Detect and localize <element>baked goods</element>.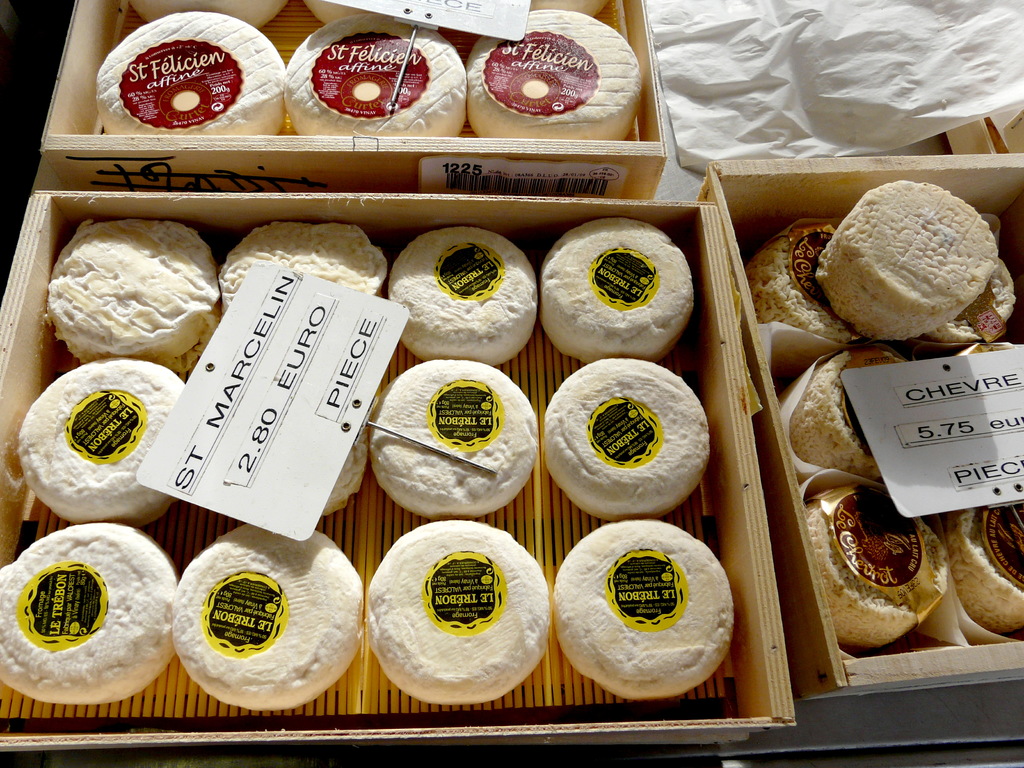
Localized at box(809, 484, 941, 662).
